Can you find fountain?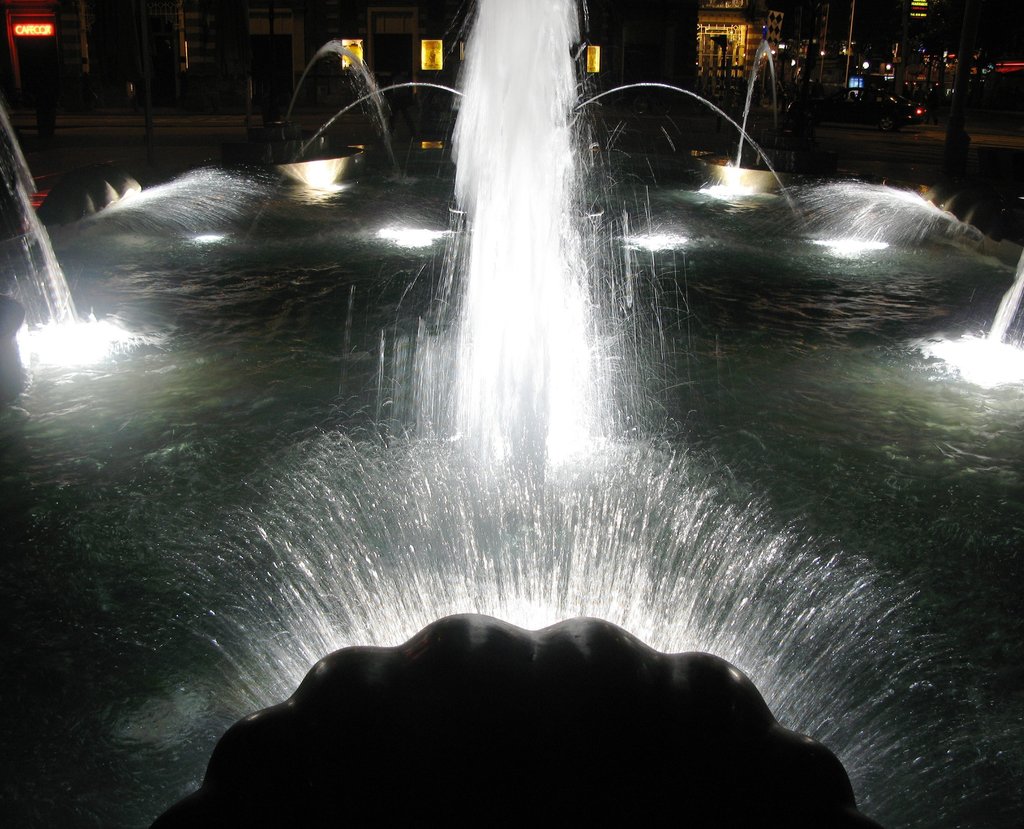
Yes, bounding box: l=0, t=91, r=118, b=374.
